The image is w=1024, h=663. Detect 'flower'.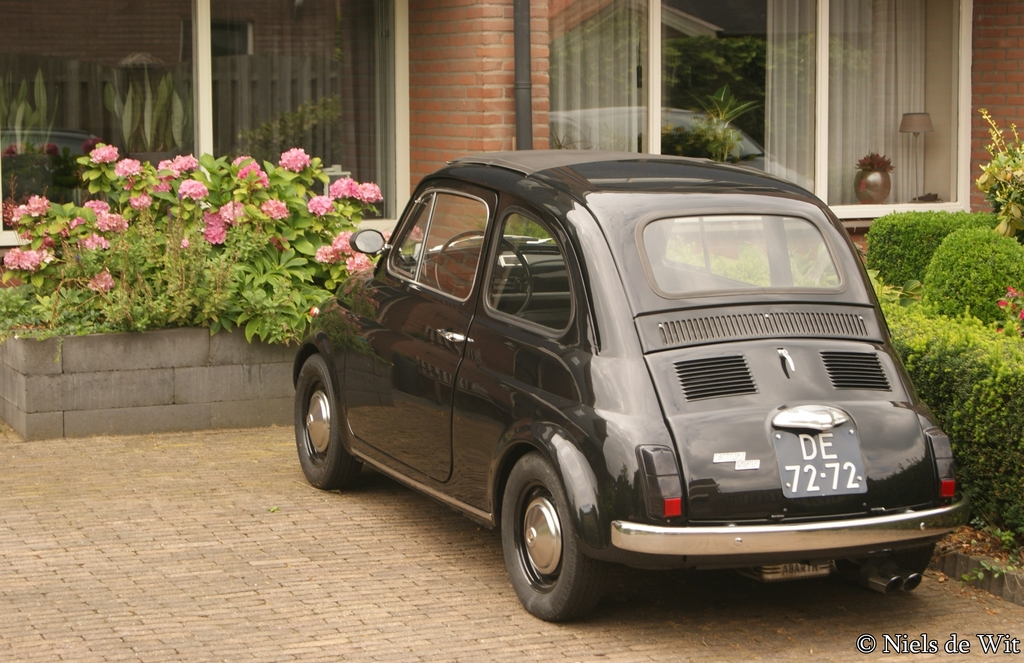
Detection: box(316, 241, 337, 268).
